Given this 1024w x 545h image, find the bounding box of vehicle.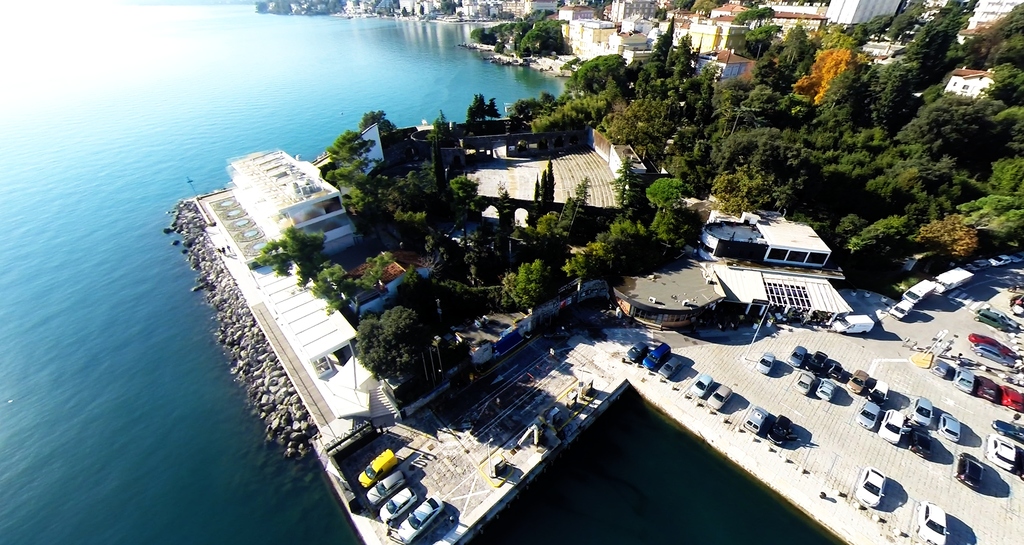
765:414:795:445.
